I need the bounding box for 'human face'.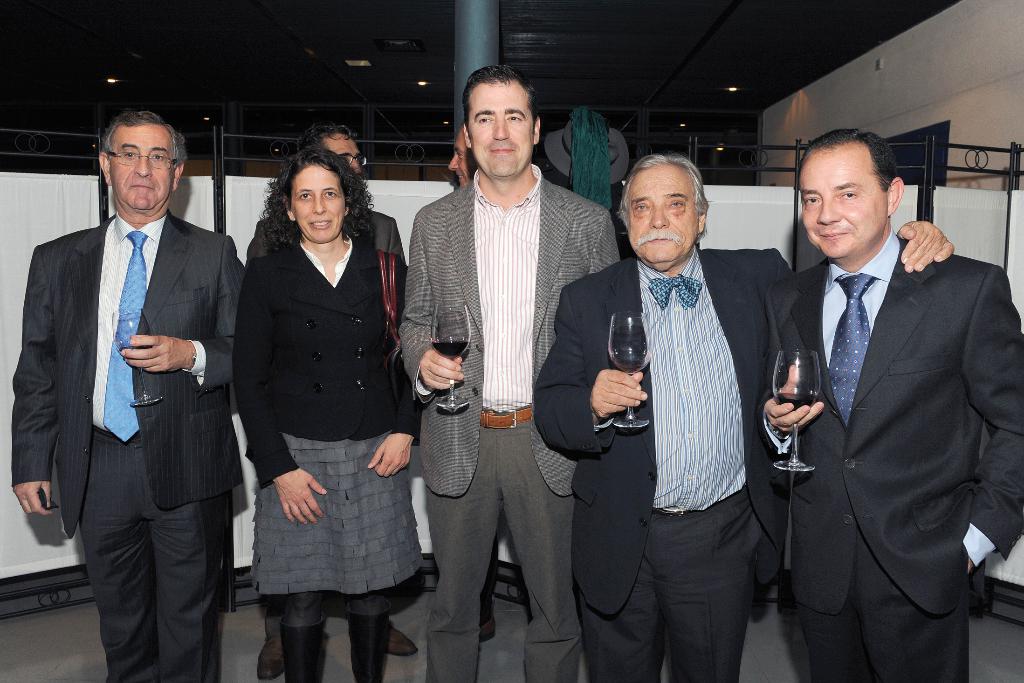
Here it is: rect(627, 169, 700, 260).
